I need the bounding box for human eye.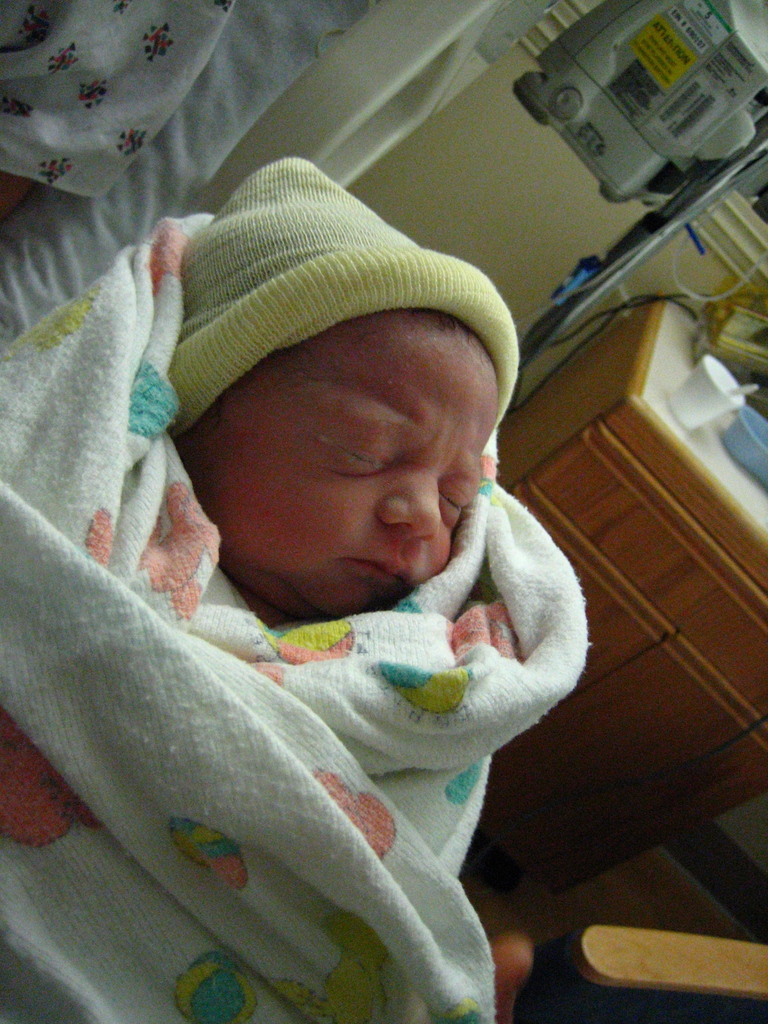
Here it is: region(433, 479, 477, 528).
